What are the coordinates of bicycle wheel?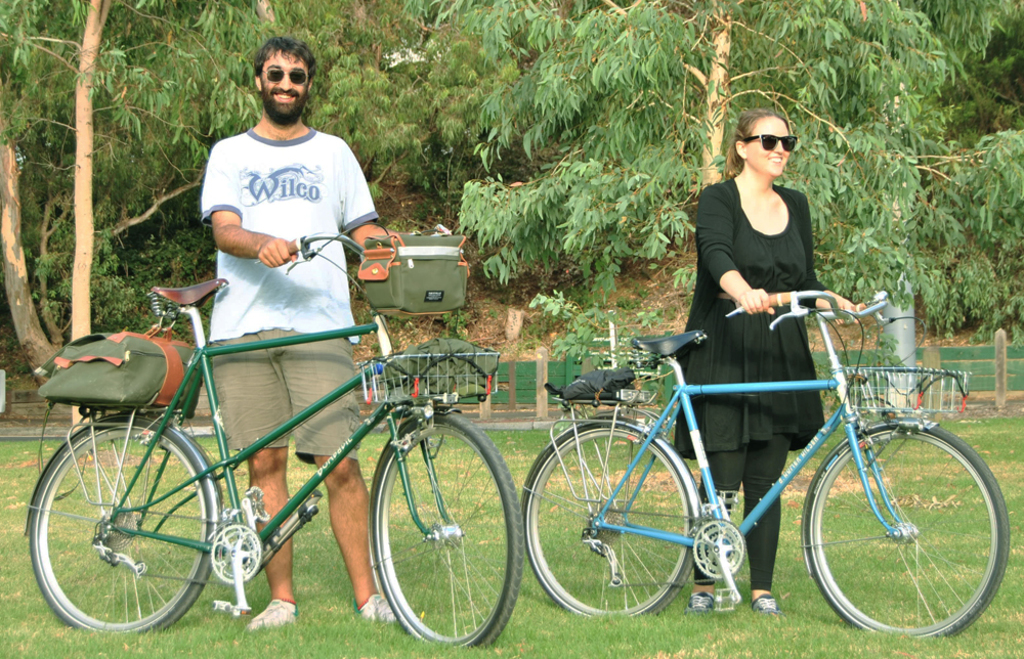
crop(518, 422, 694, 618).
